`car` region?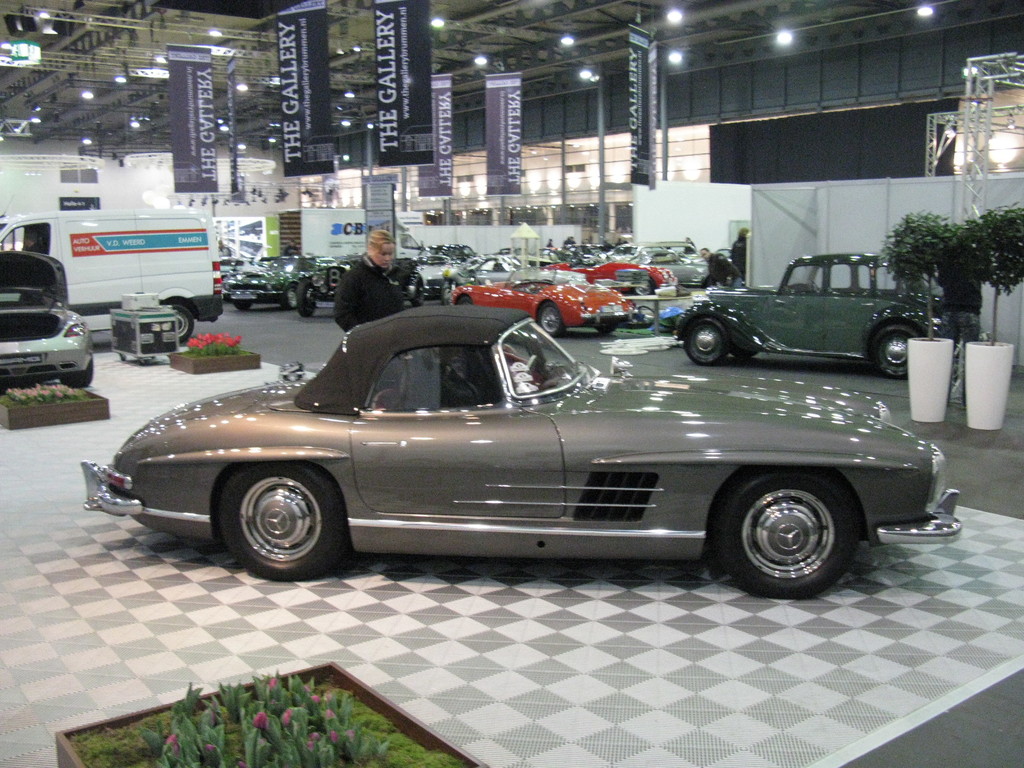
(x1=0, y1=252, x2=90, y2=387)
